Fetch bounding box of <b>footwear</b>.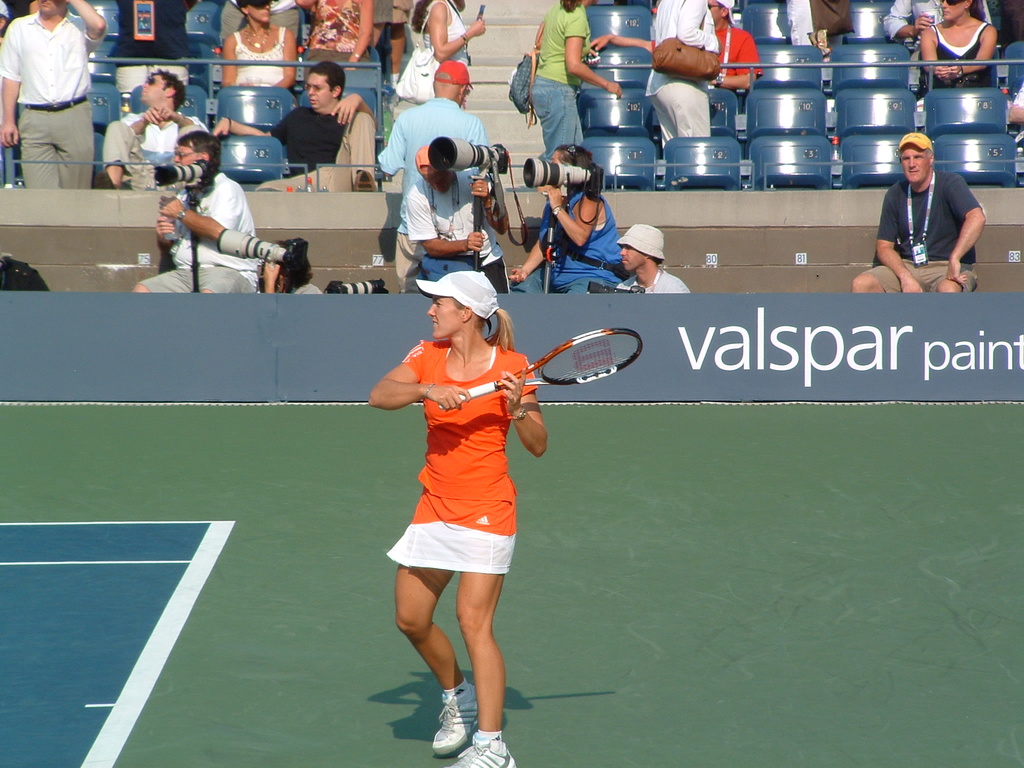
Bbox: <box>452,728,518,767</box>.
